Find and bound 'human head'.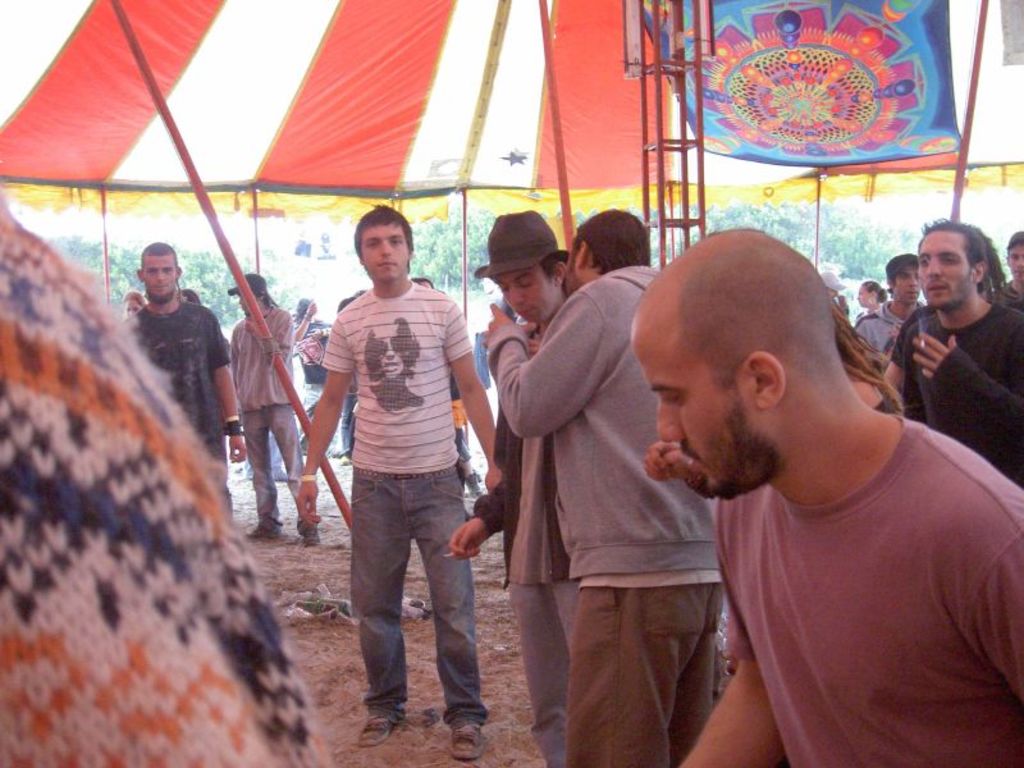
Bound: region(915, 214, 986, 311).
